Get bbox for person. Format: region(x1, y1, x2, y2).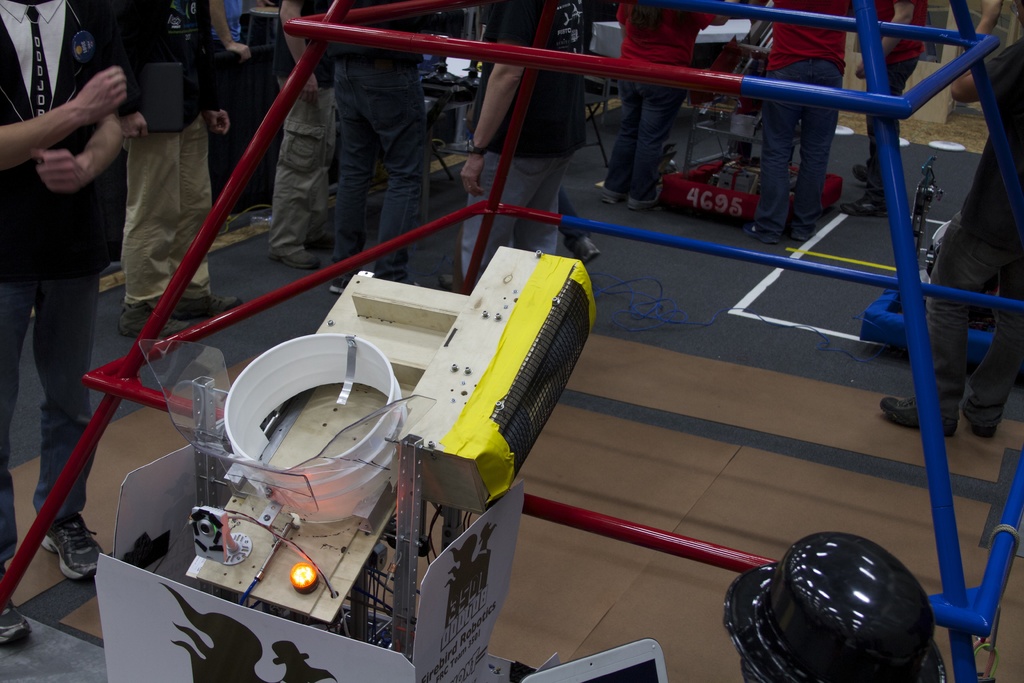
region(296, 0, 468, 297).
